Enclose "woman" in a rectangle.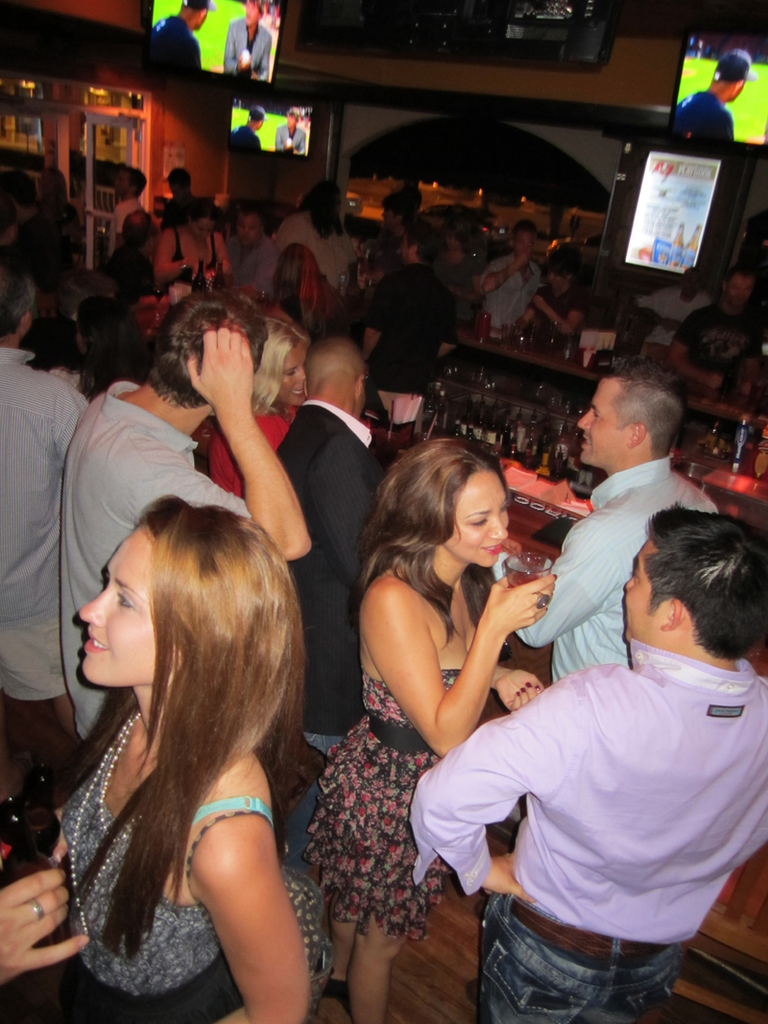
517 248 587 358.
